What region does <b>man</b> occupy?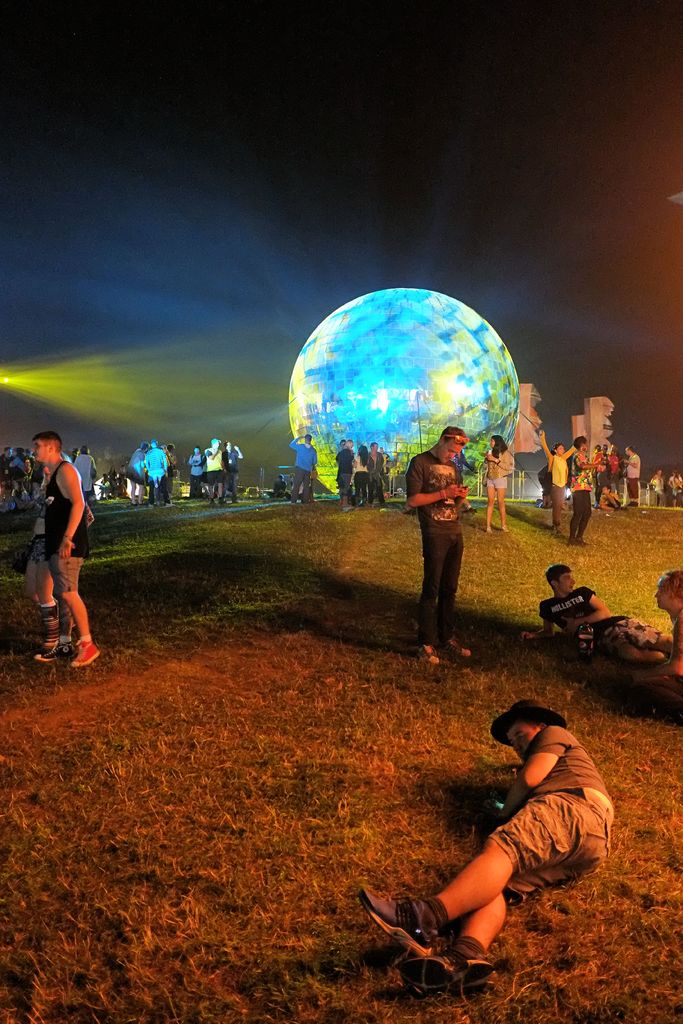
[x1=0, y1=445, x2=12, y2=515].
